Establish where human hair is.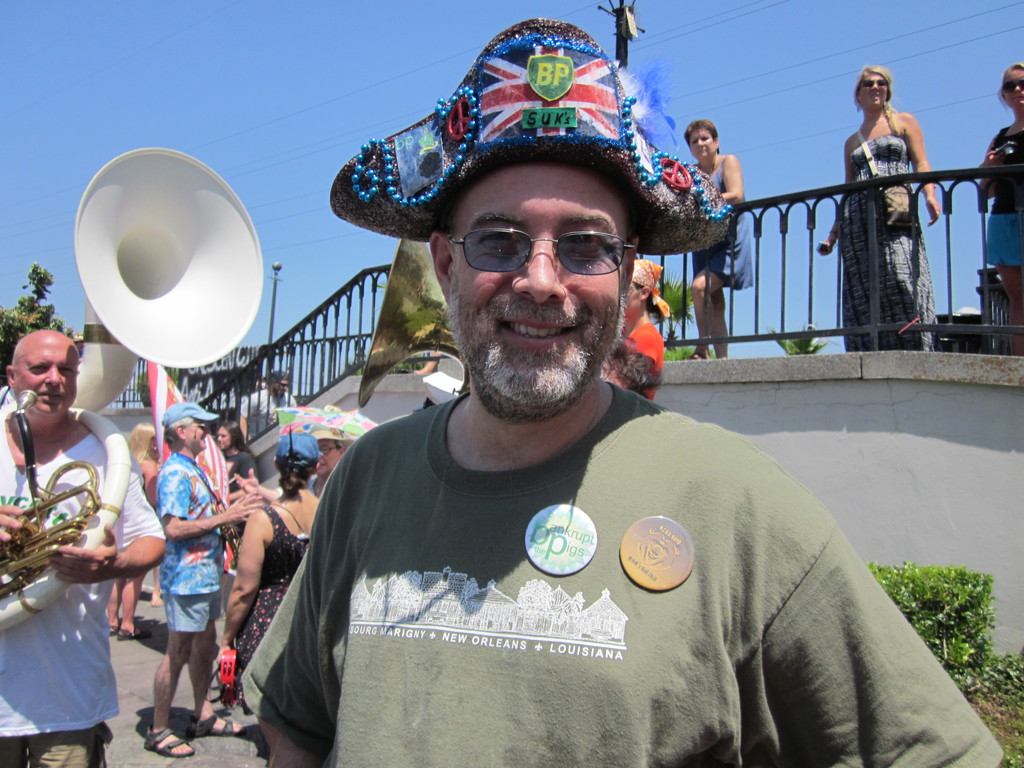
Established at 632:275:666:324.
